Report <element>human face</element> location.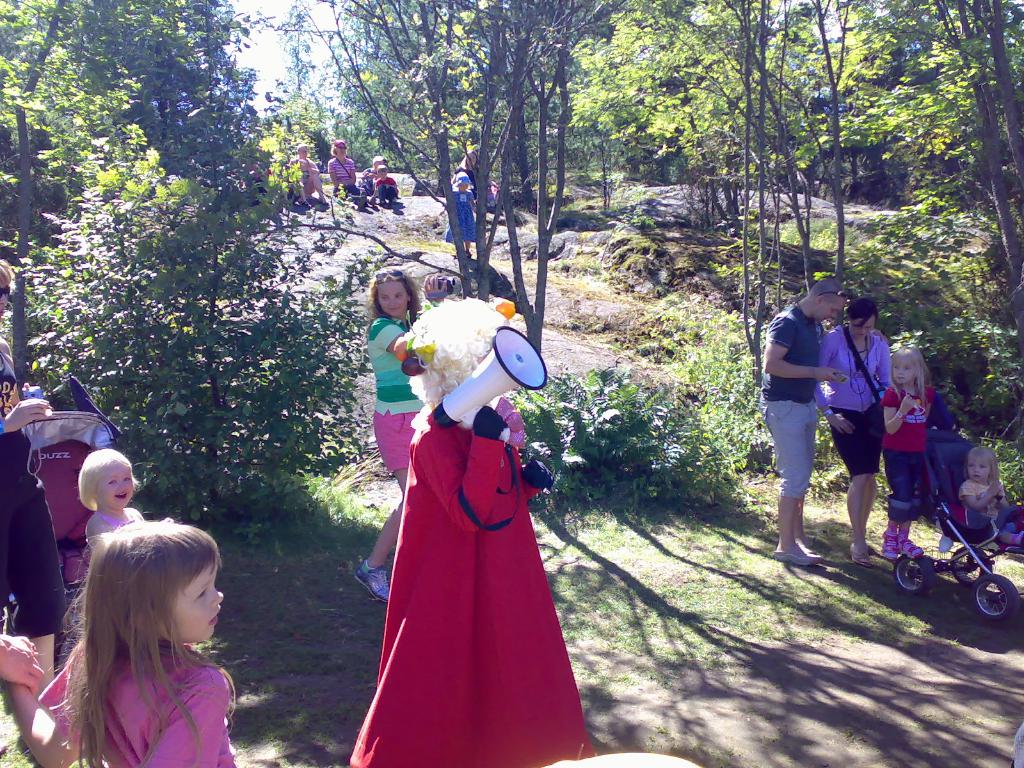
Report: x1=164 y1=556 x2=228 y2=646.
